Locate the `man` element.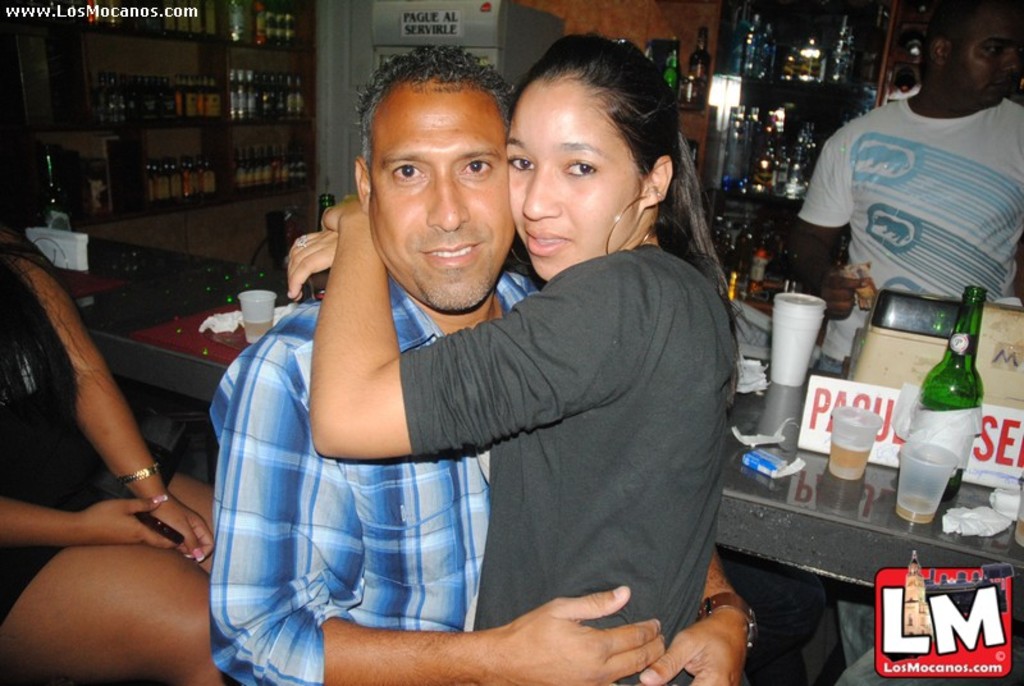
Element bbox: (159,68,796,650).
